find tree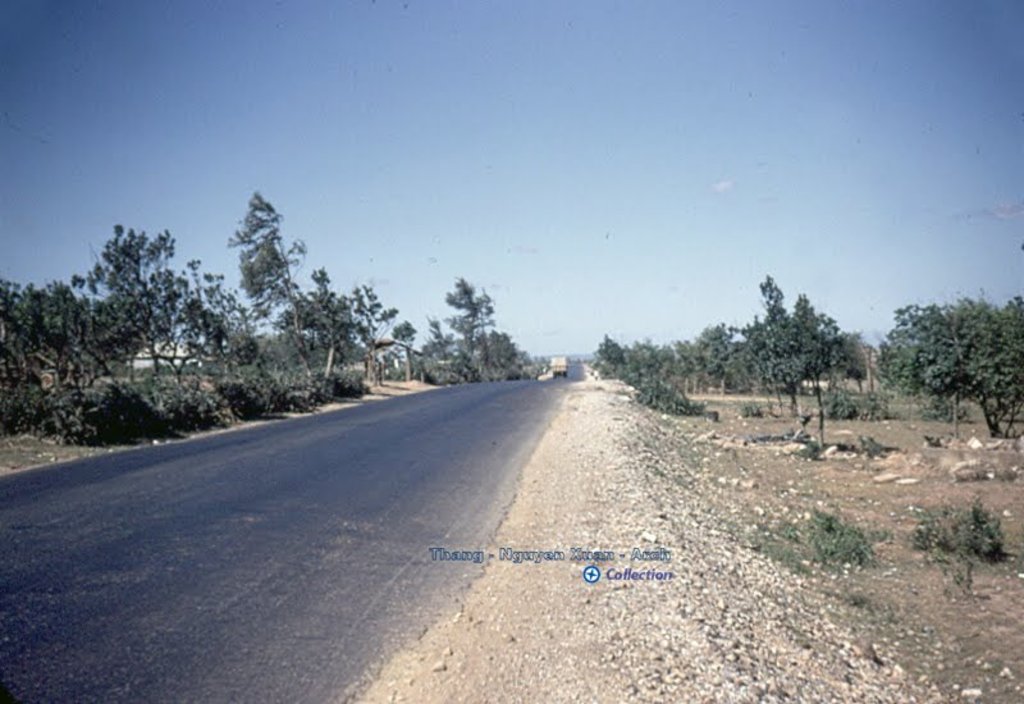
crop(0, 268, 138, 410)
